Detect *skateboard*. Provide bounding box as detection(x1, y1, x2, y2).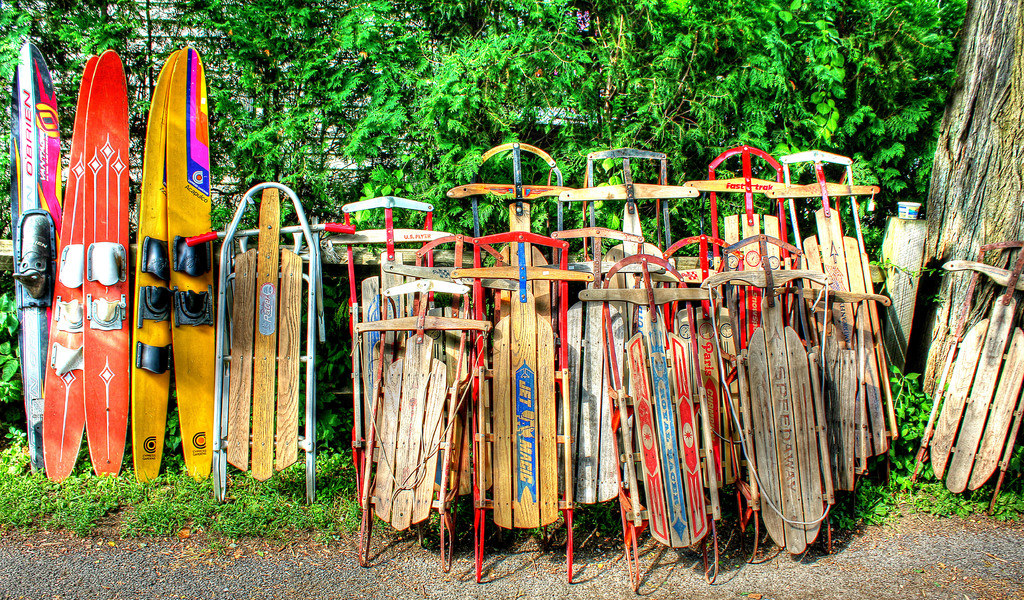
detection(9, 38, 70, 469).
